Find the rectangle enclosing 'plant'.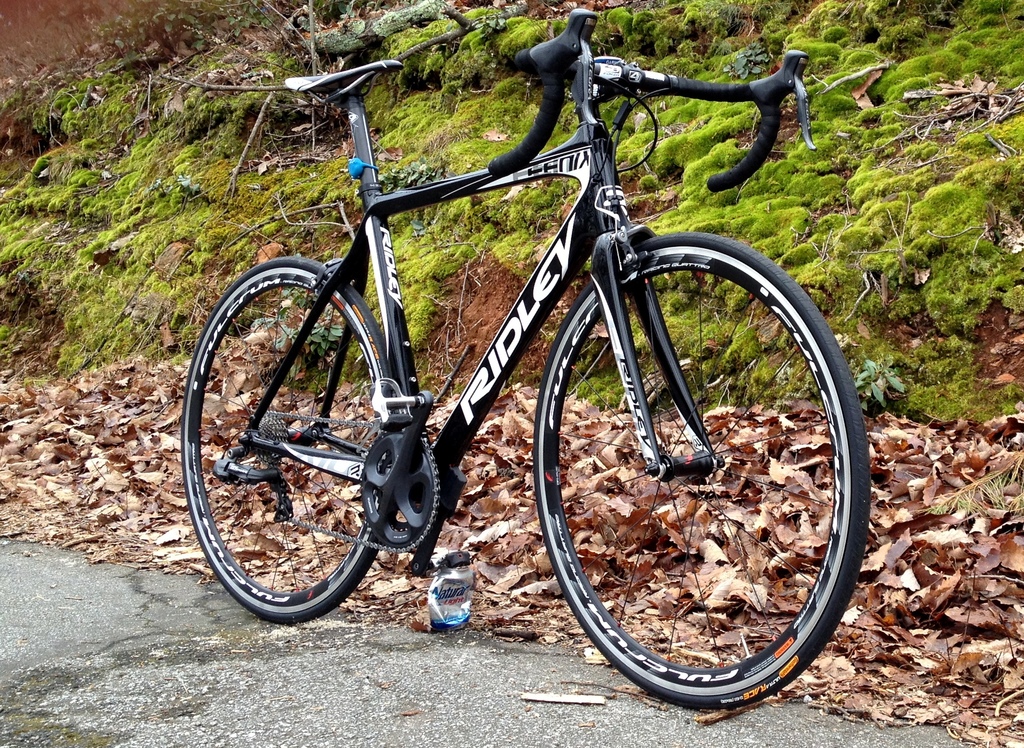
x1=855 y1=354 x2=912 y2=411.
